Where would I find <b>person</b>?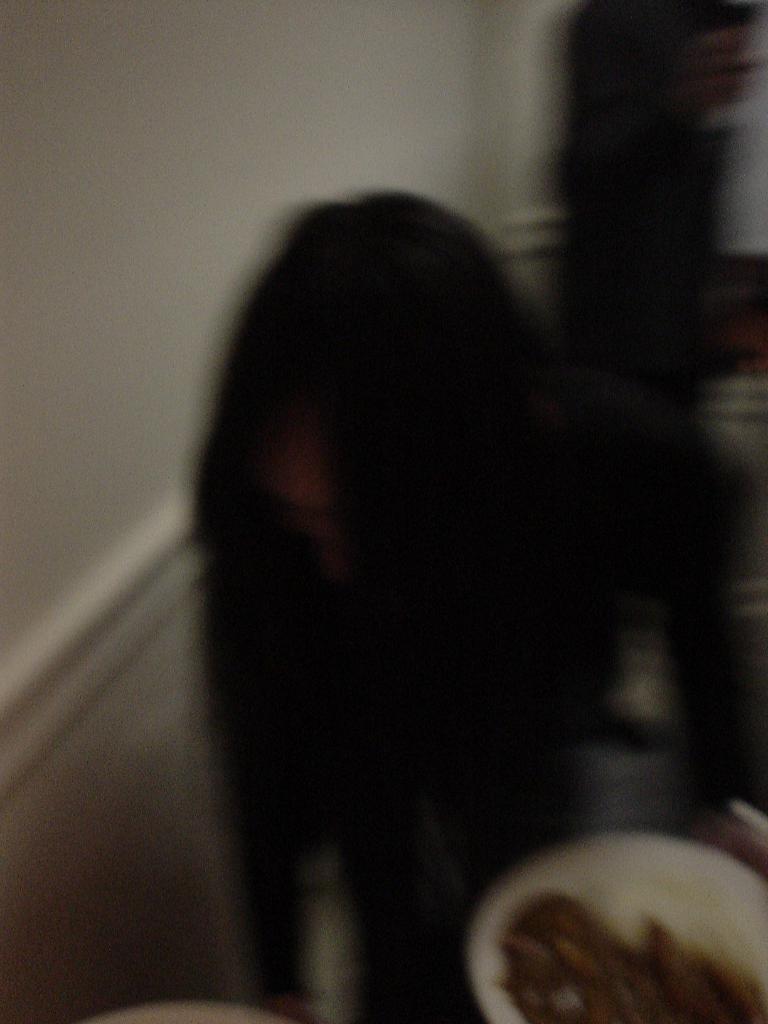
At <region>182, 187, 622, 1000</region>.
